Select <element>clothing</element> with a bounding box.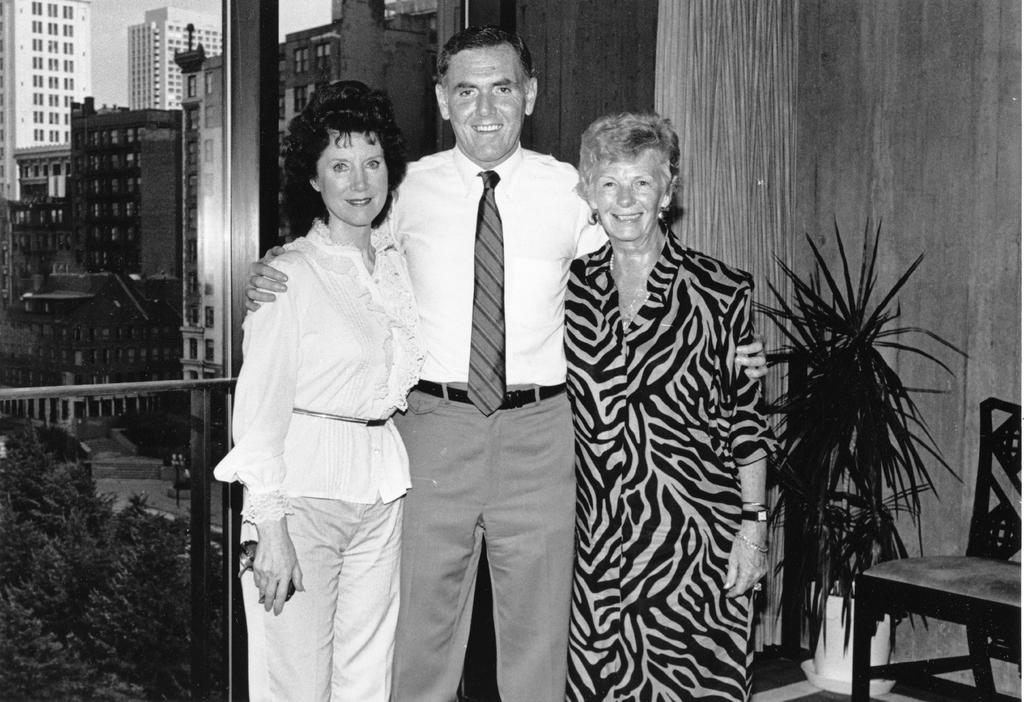
bbox=(543, 149, 775, 699).
